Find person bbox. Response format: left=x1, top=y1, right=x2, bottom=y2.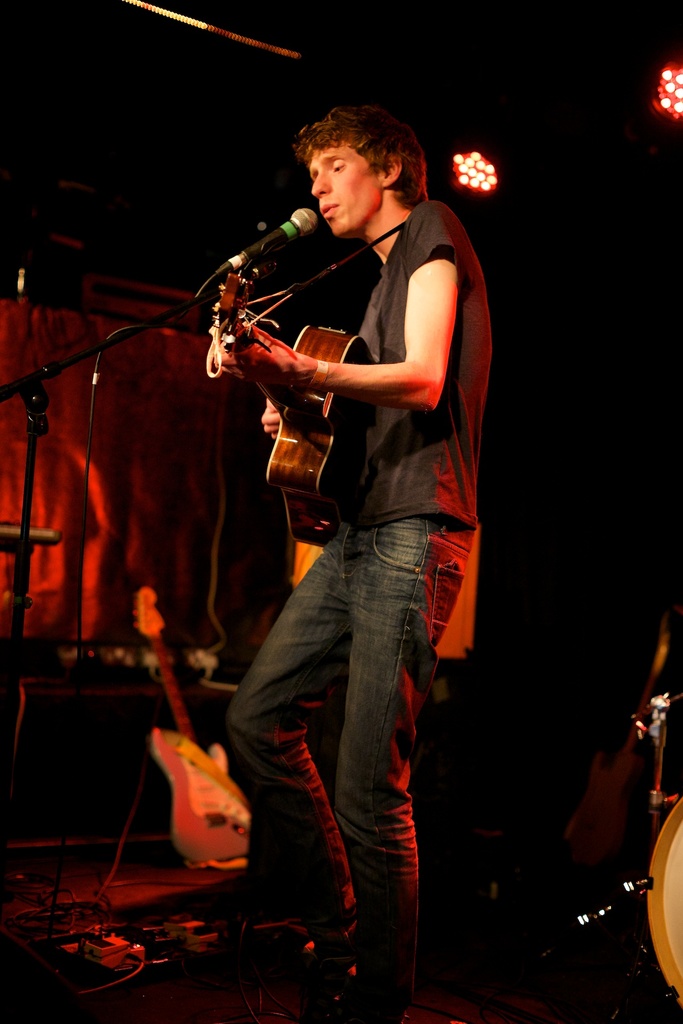
left=201, top=94, right=569, bottom=1018.
